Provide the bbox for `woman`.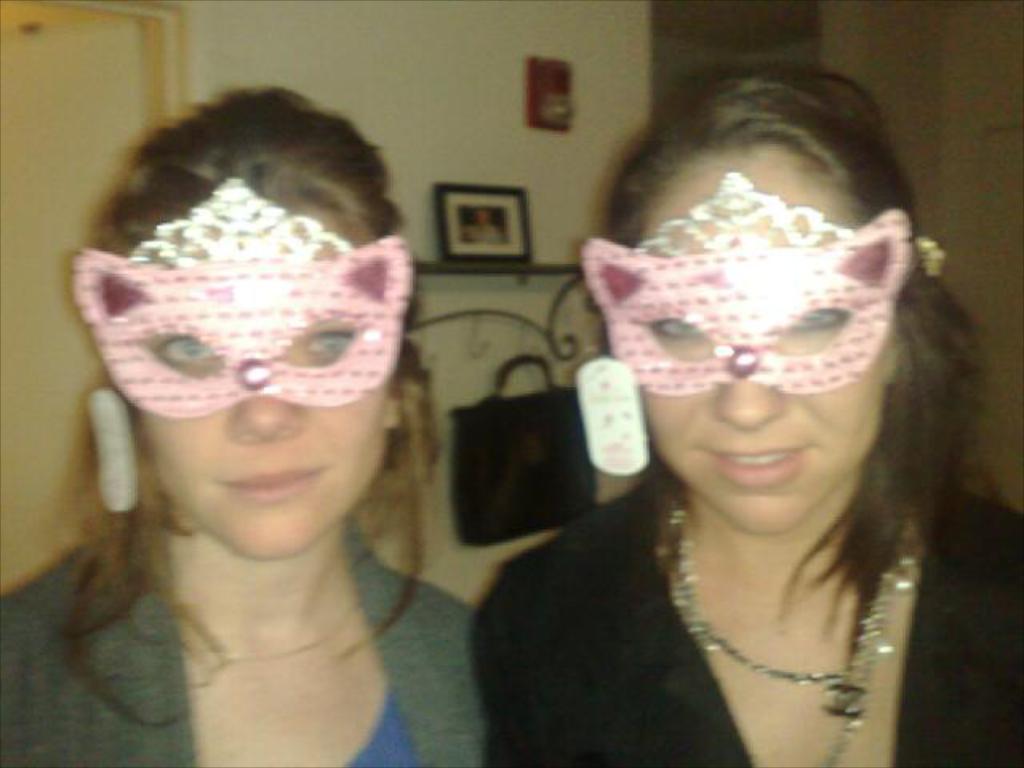
x1=0, y1=82, x2=478, y2=766.
